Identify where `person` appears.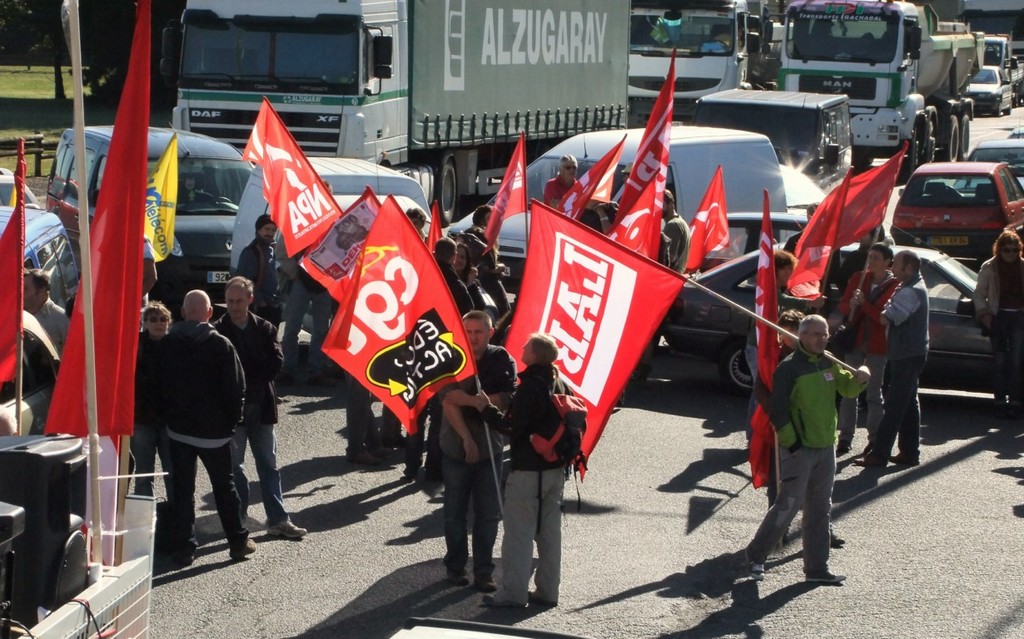
Appears at rect(244, 255, 329, 393).
